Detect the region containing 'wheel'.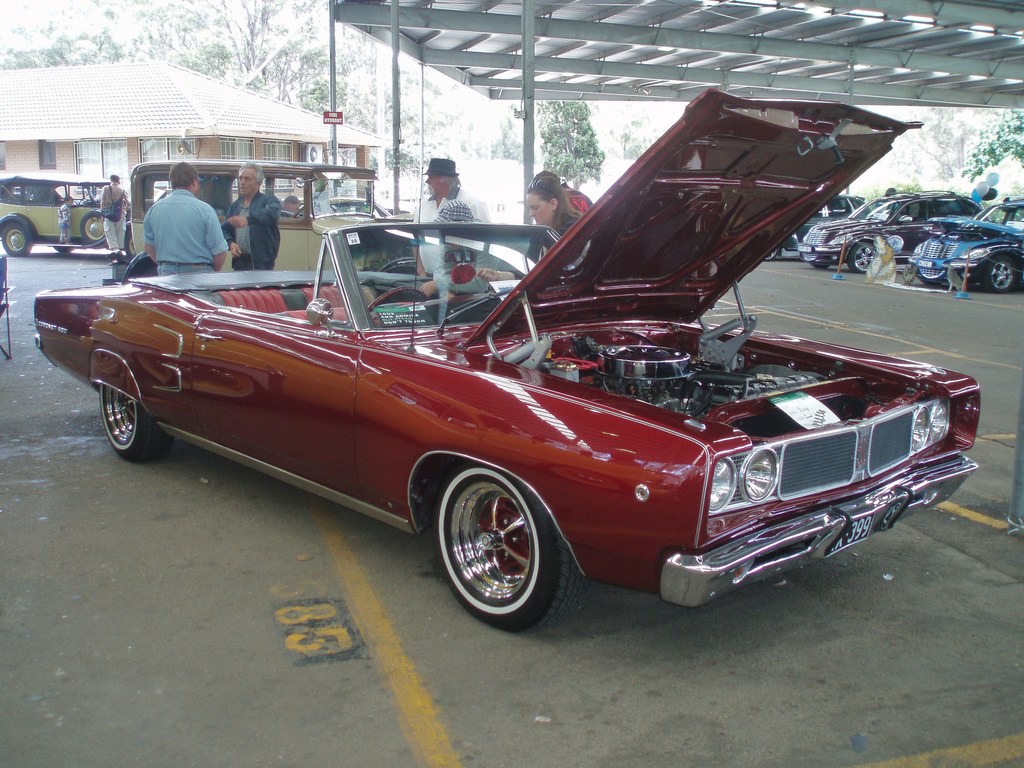
region(764, 248, 780, 260).
